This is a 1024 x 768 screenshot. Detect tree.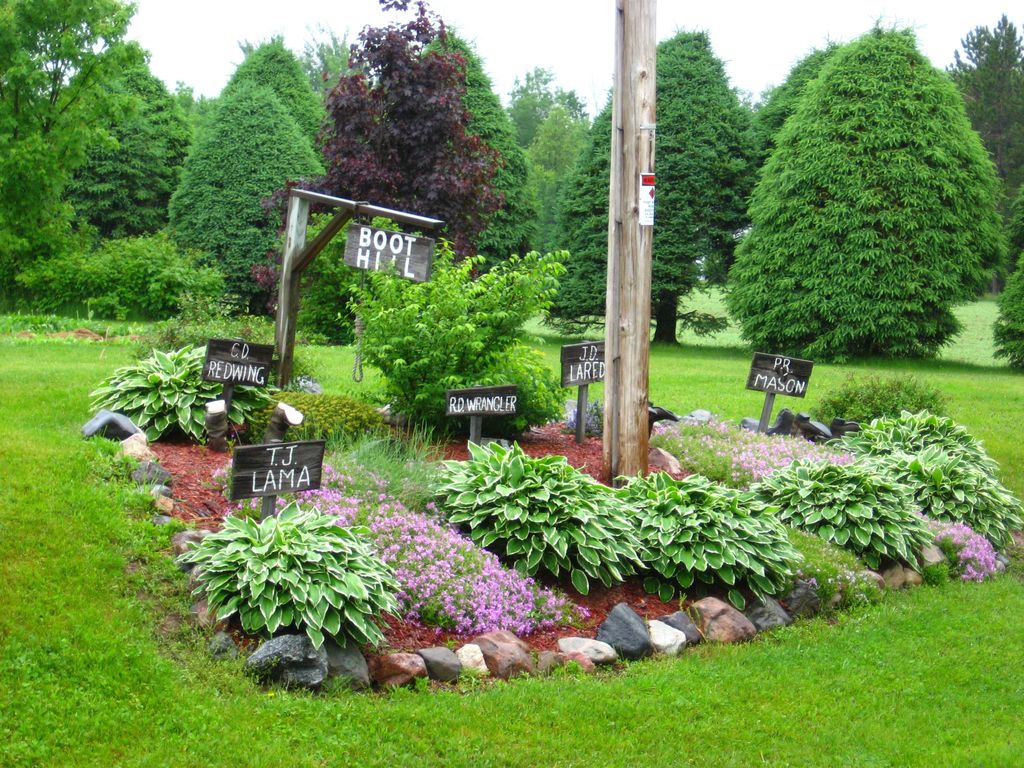
box(944, 16, 1023, 269).
